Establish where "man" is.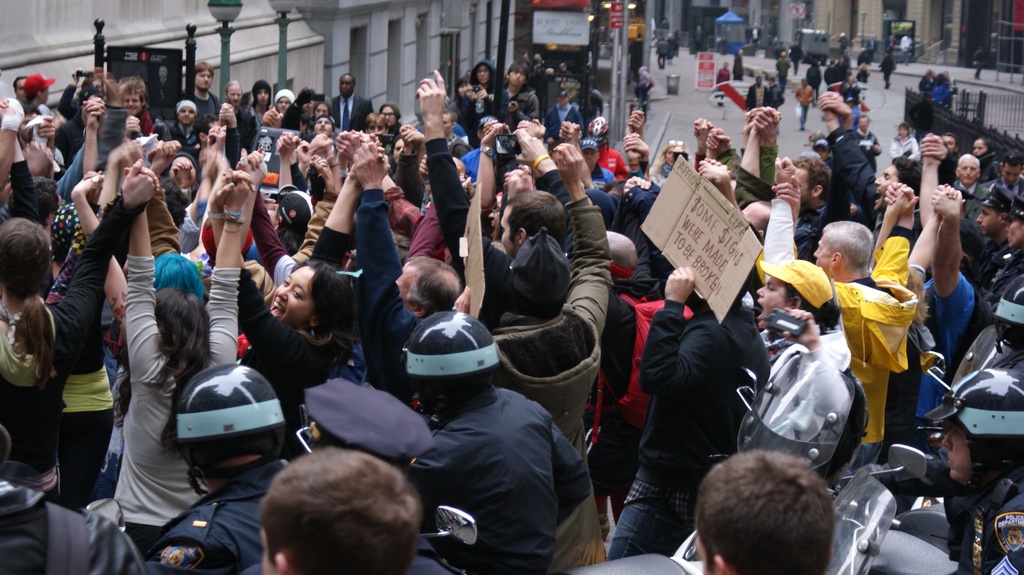
Established at [820,84,923,265].
